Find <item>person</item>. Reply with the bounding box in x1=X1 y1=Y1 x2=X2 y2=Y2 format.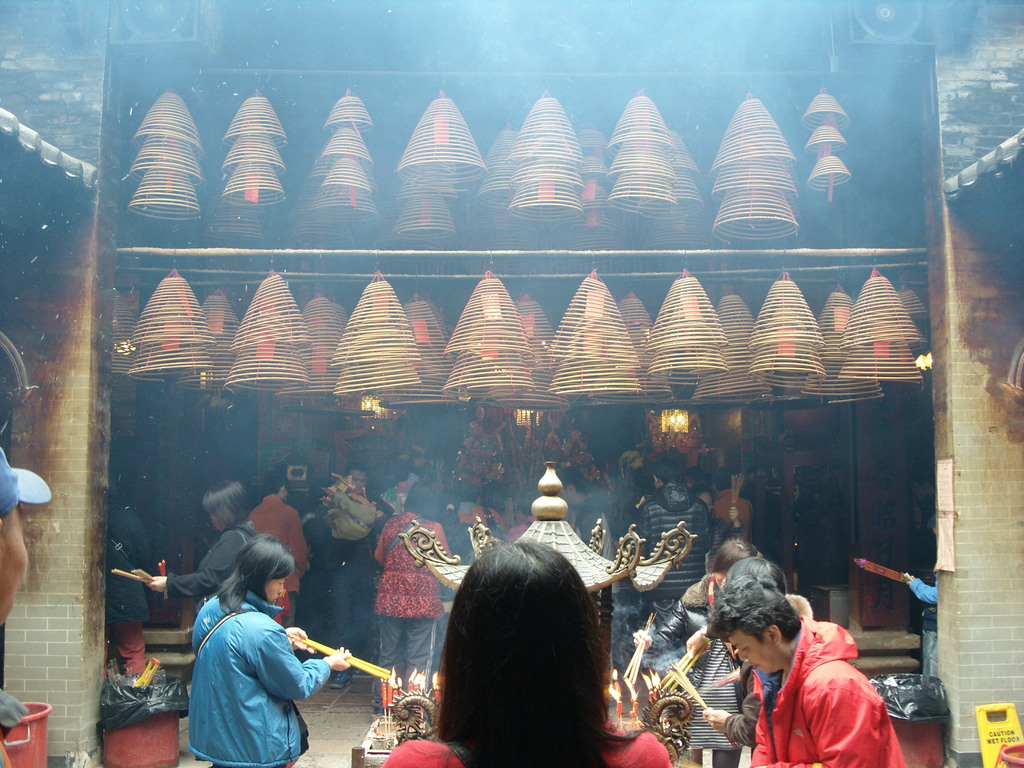
x1=758 y1=589 x2=904 y2=767.
